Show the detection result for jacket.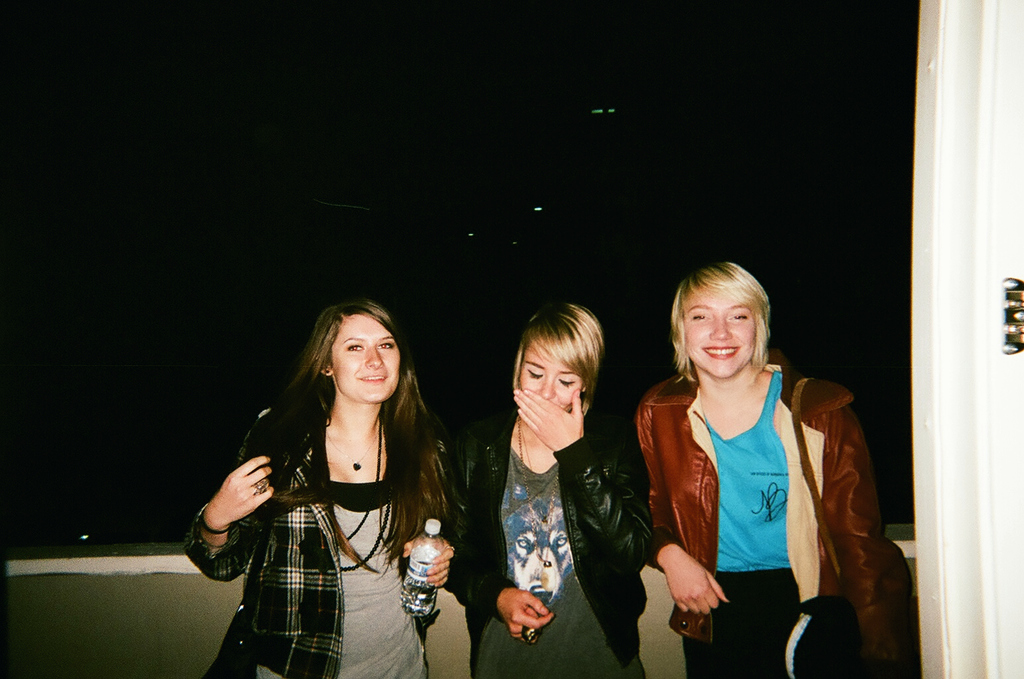
176 401 354 678.
